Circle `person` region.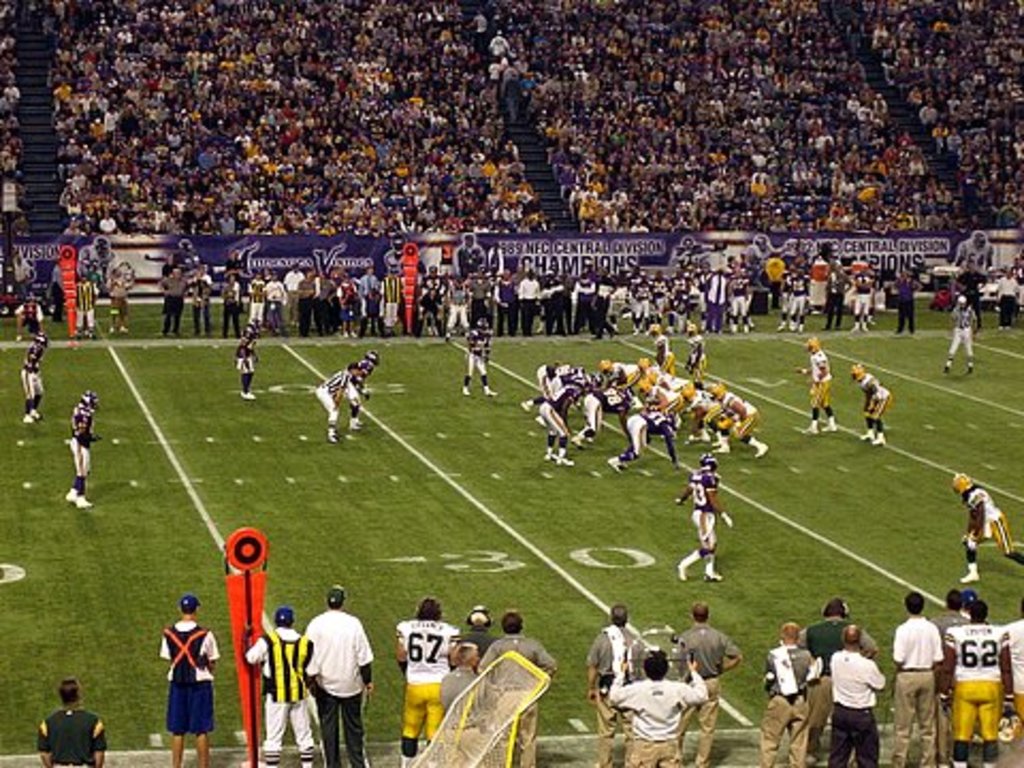
Region: [left=433, top=640, right=486, bottom=713].
